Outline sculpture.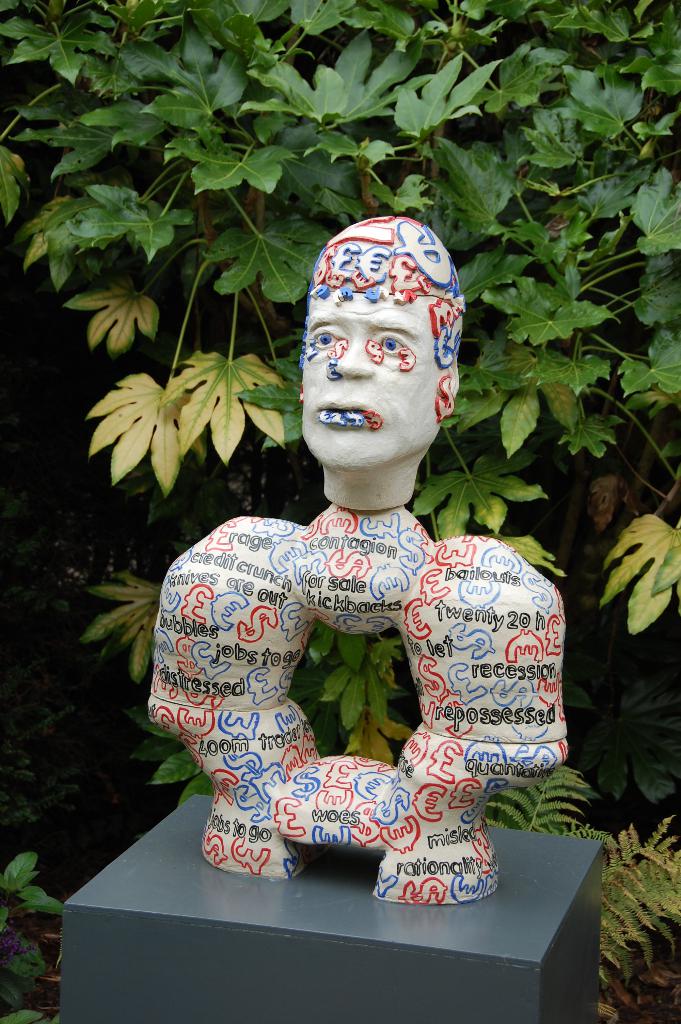
Outline: x1=171 y1=226 x2=588 y2=918.
